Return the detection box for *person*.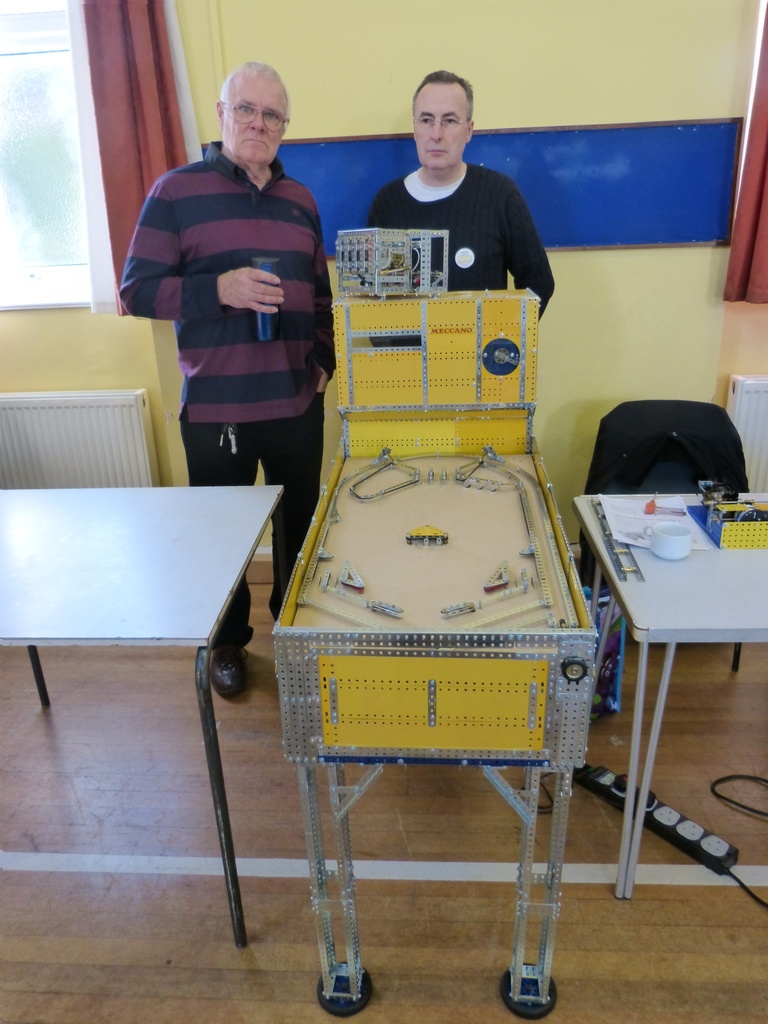
363, 69, 557, 346.
